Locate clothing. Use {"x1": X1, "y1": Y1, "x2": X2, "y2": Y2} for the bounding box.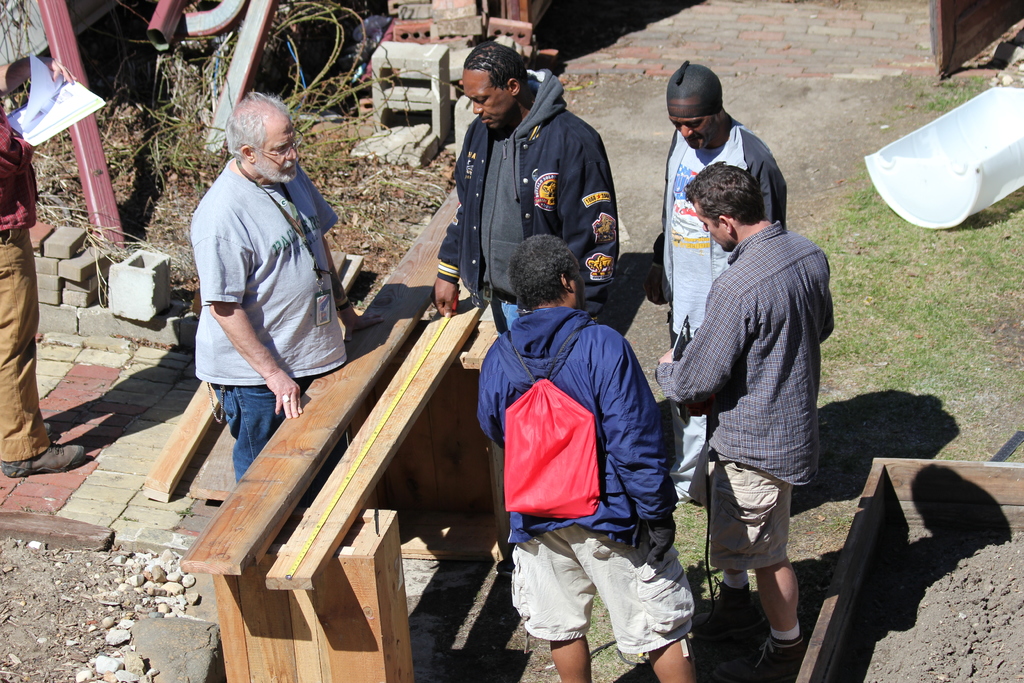
{"x1": 652, "y1": 210, "x2": 833, "y2": 570}.
